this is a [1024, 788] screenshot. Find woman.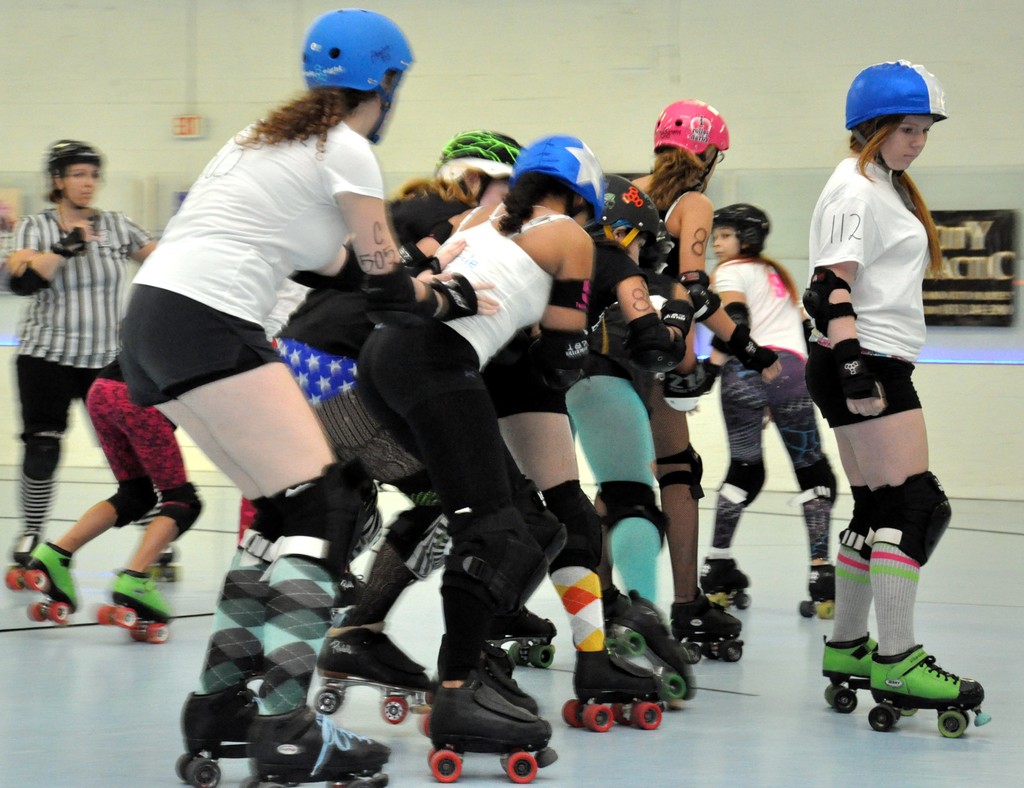
Bounding box: pyautogui.locateOnScreen(5, 134, 159, 571).
